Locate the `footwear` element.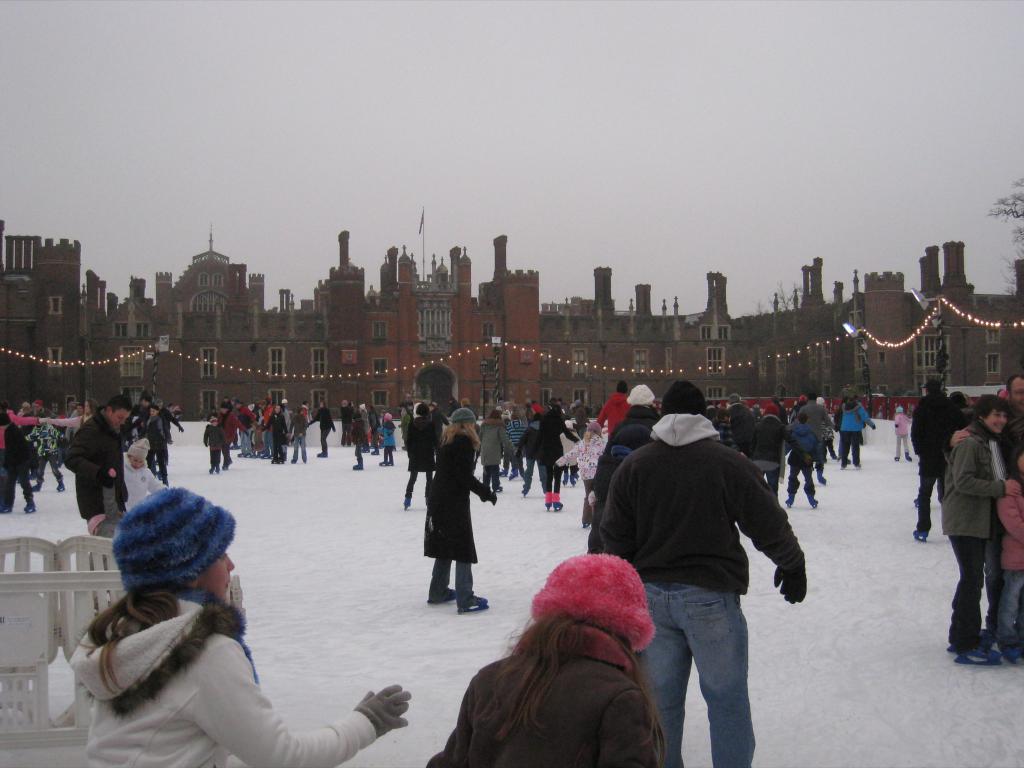
Element bbox: (914, 530, 928, 541).
